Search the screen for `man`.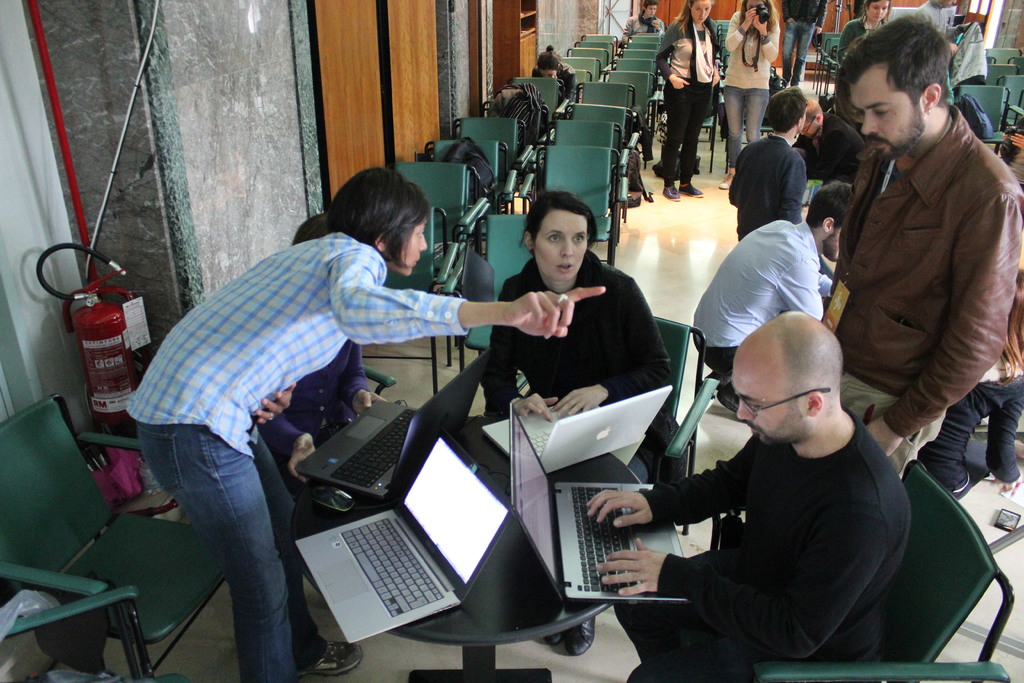
Found at Rect(728, 85, 804, 243).
